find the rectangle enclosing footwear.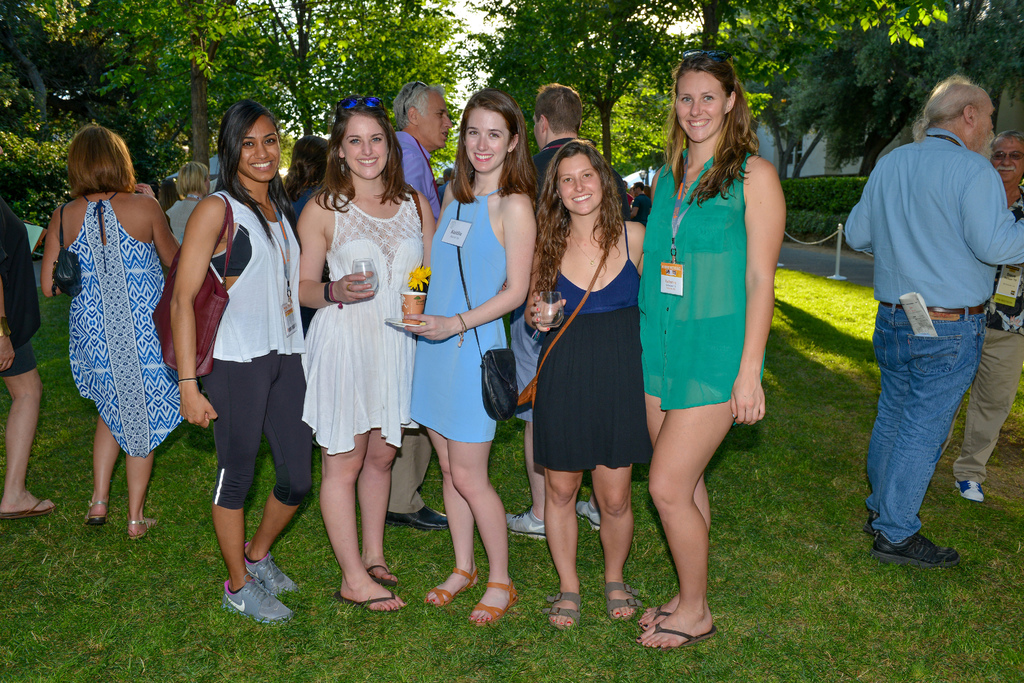
bbox=[877, 527, 964, 563].
